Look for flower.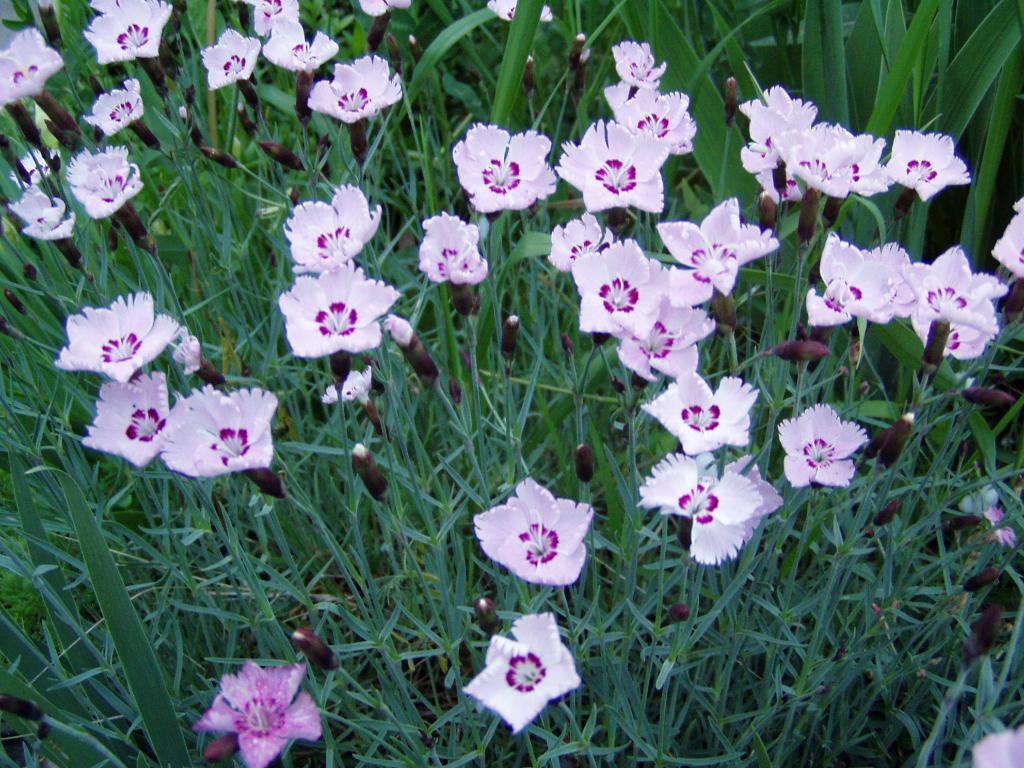
Found: x1=460 y1=606 x2=582 y2=733.
